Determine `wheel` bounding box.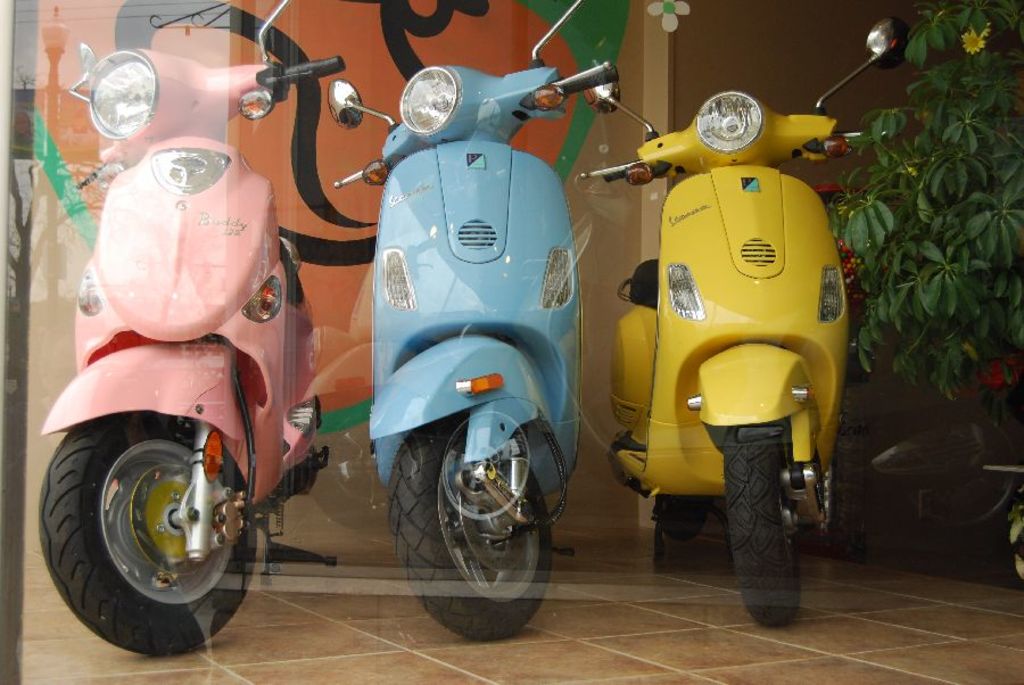
Determined: region(720, 423, 807, 626).
